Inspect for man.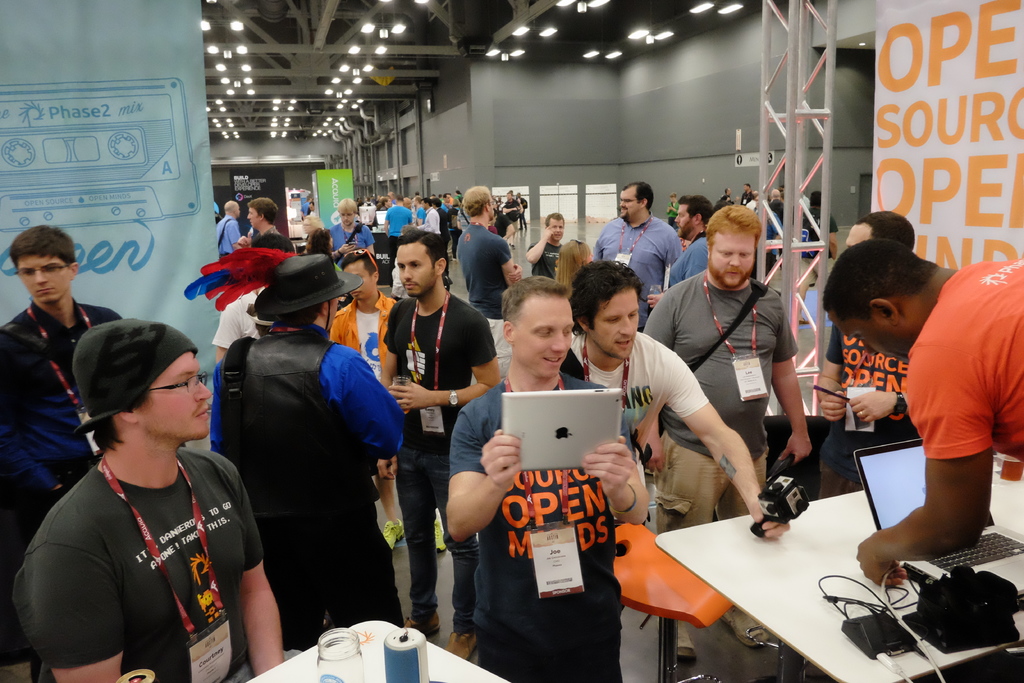
Inspection: (x1=810, y1=208, x2=954, y2=501).
